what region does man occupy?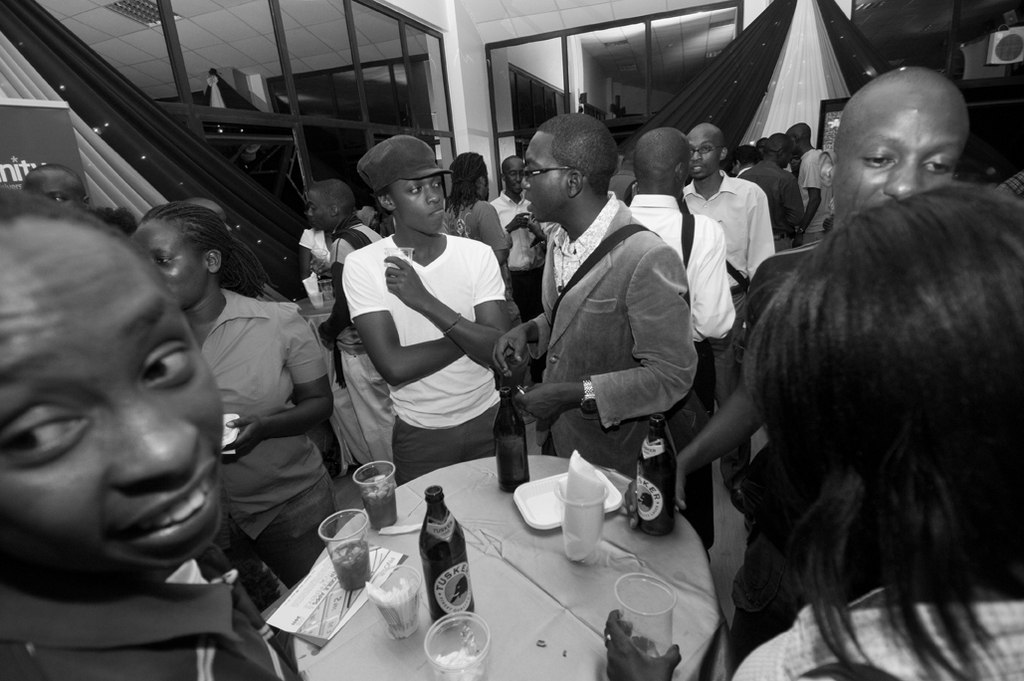
(626,127,735,409).
